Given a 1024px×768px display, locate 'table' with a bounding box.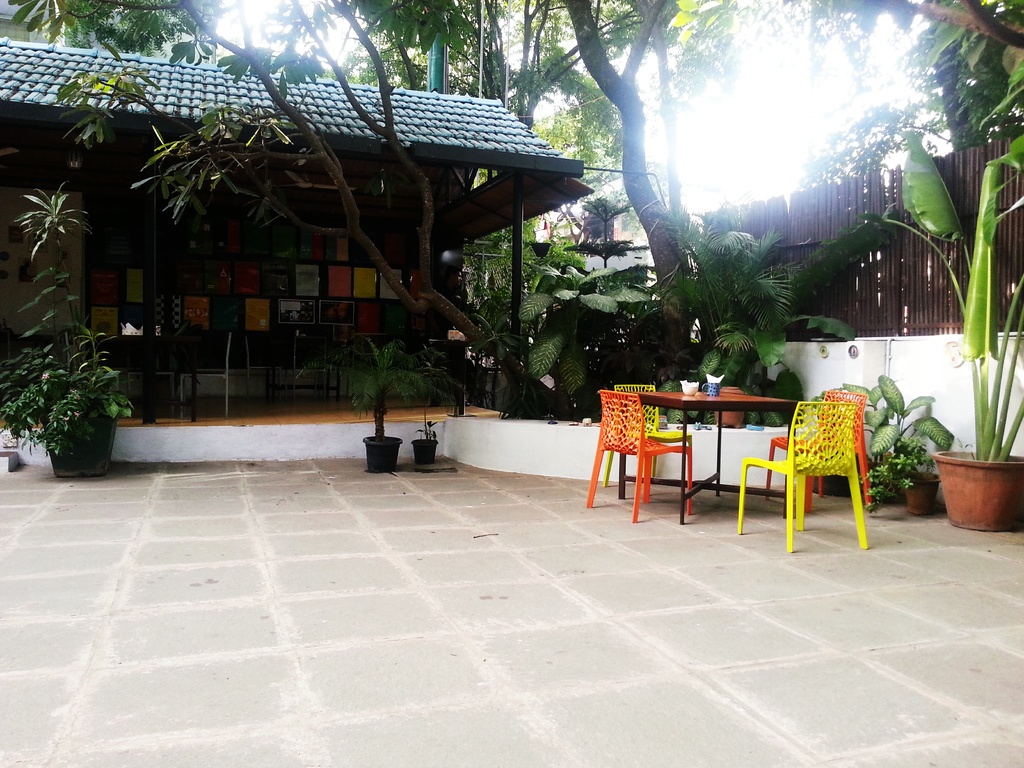
Located: (426,339,472,417).
